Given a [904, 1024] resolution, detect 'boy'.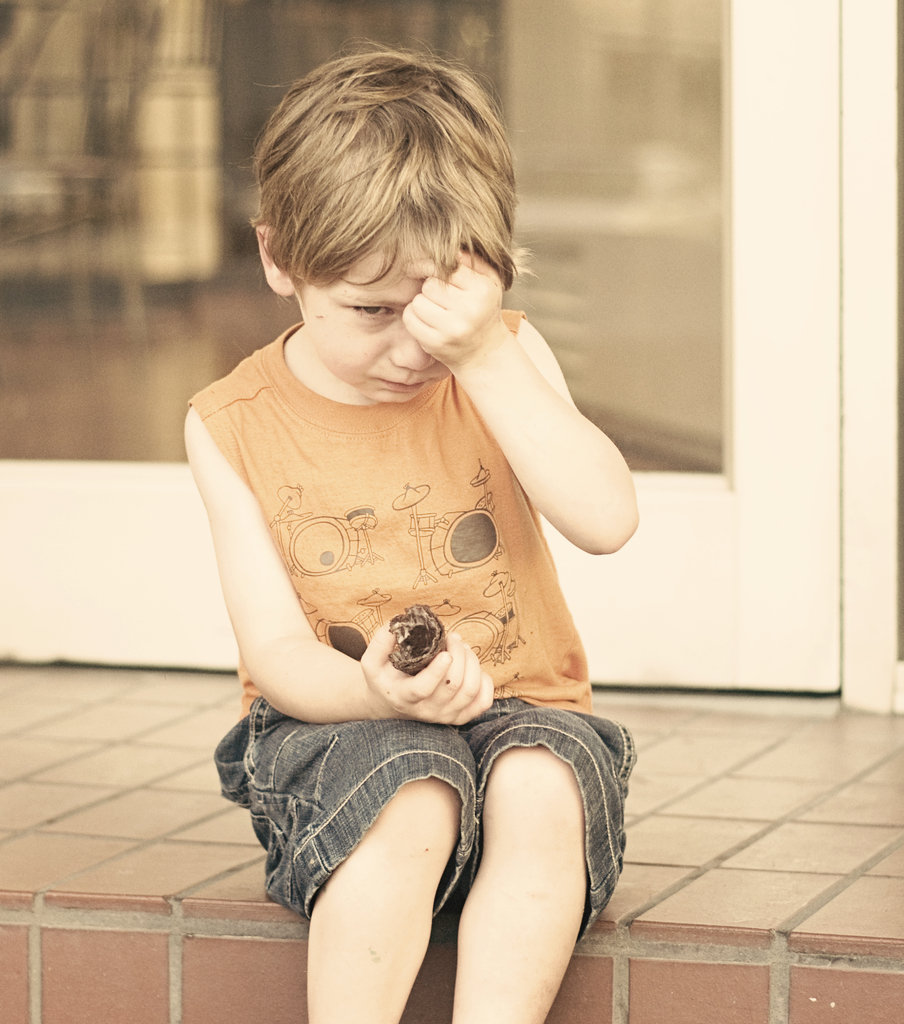
<region>182, 44, 649, 1023</region>.
